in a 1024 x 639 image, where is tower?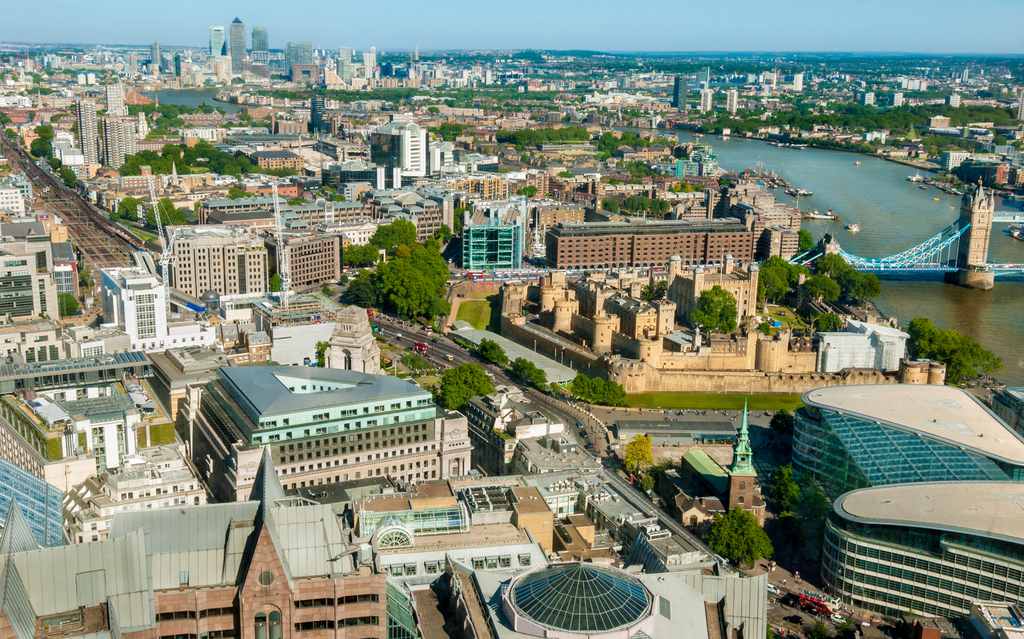
403,35,426,66.
